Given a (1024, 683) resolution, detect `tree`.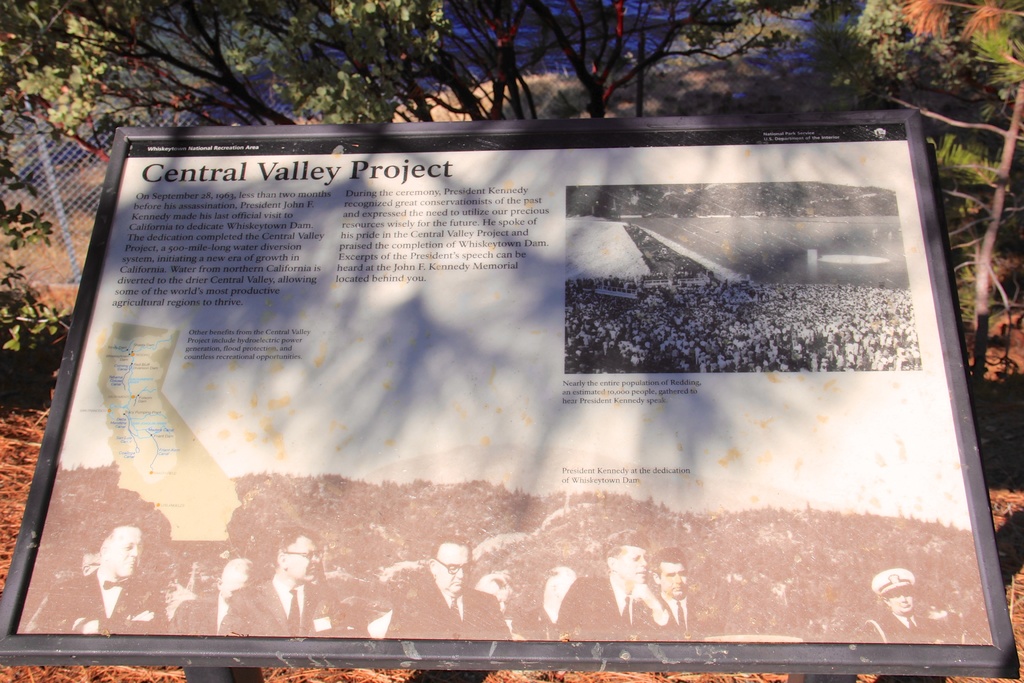
{"x1": 0, "y1": 0, "x2": 1023, "y2": 426}.
